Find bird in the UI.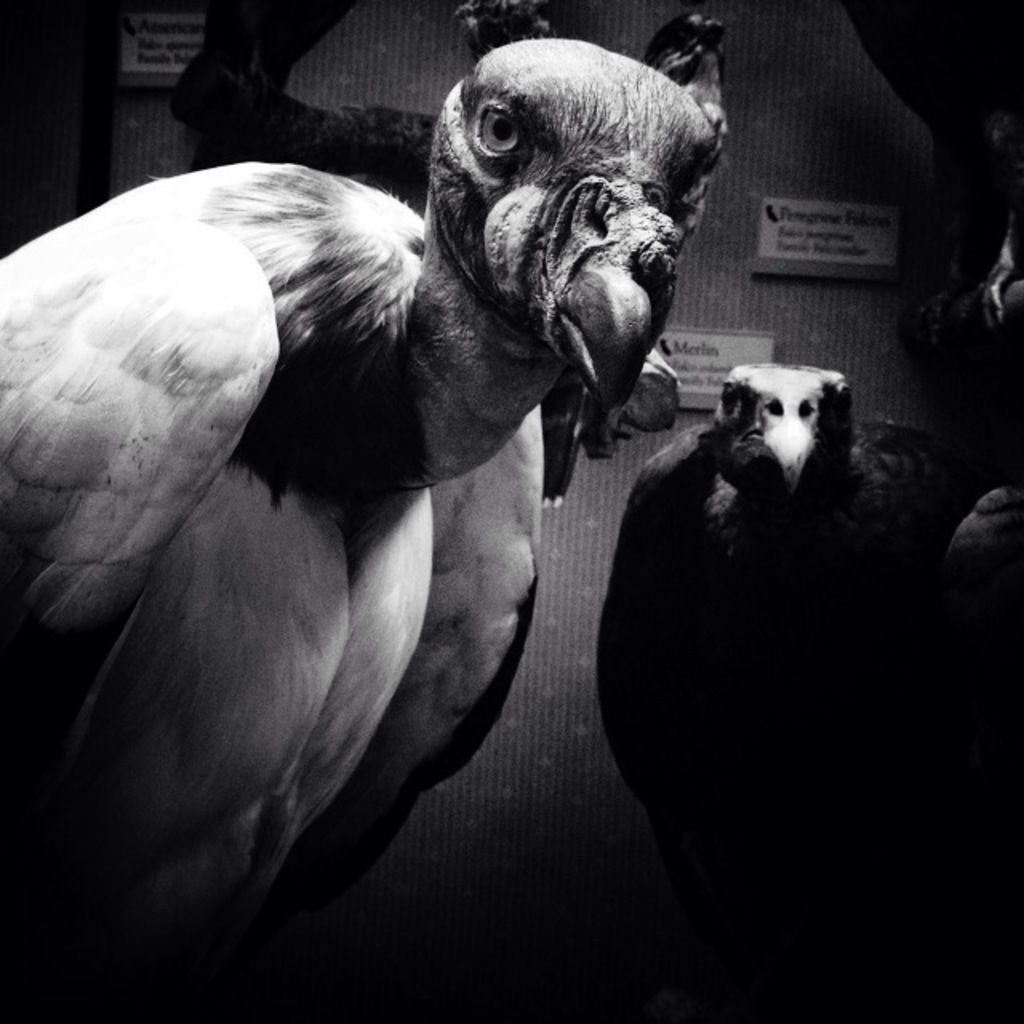
UI element at bbox(10, 21, 744, 971).
